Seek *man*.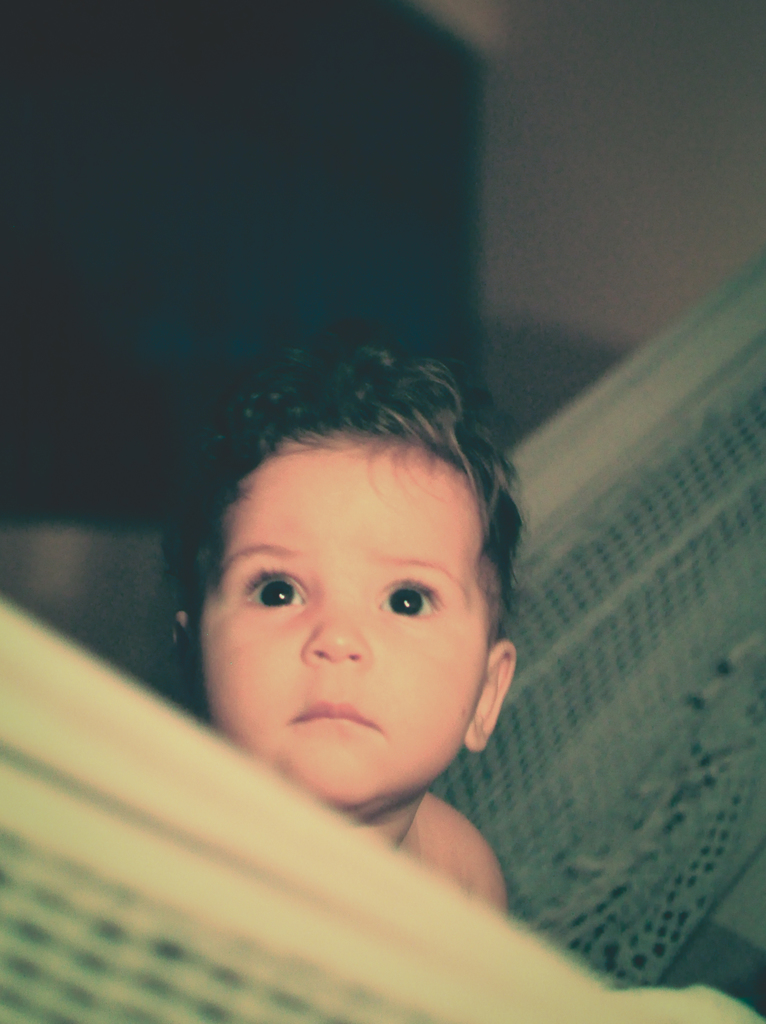
<bbox>166, 354, 509, 914</bbox>.
